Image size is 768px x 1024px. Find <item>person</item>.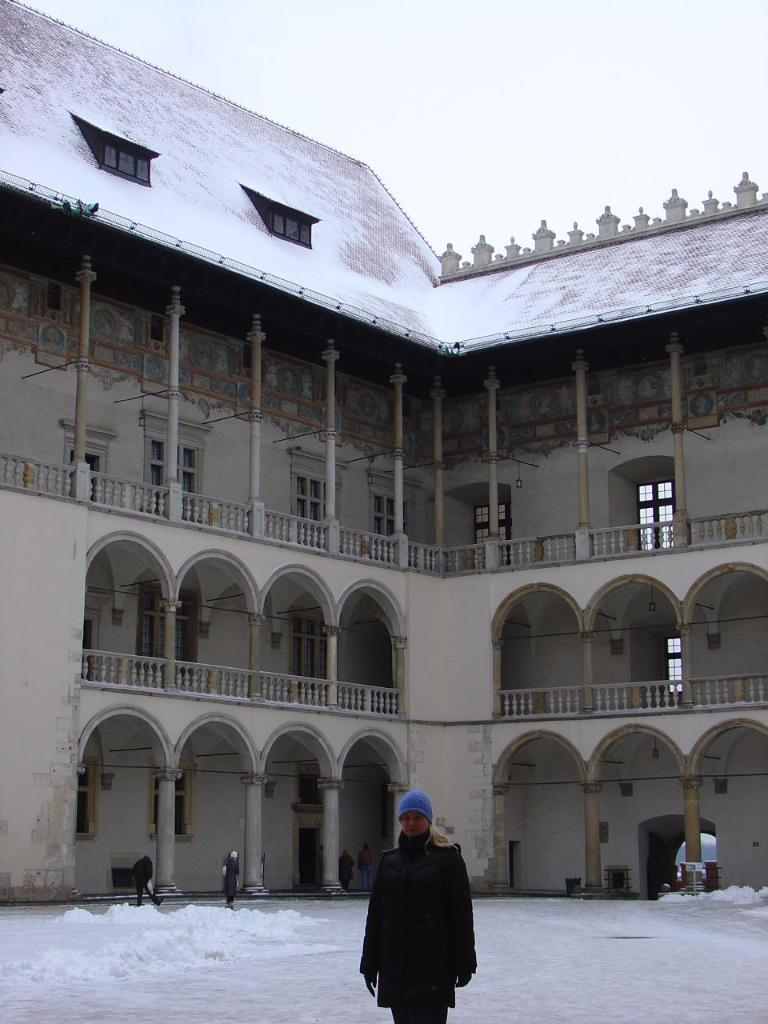
left=363, top=784, right=482, bottom=1009.
